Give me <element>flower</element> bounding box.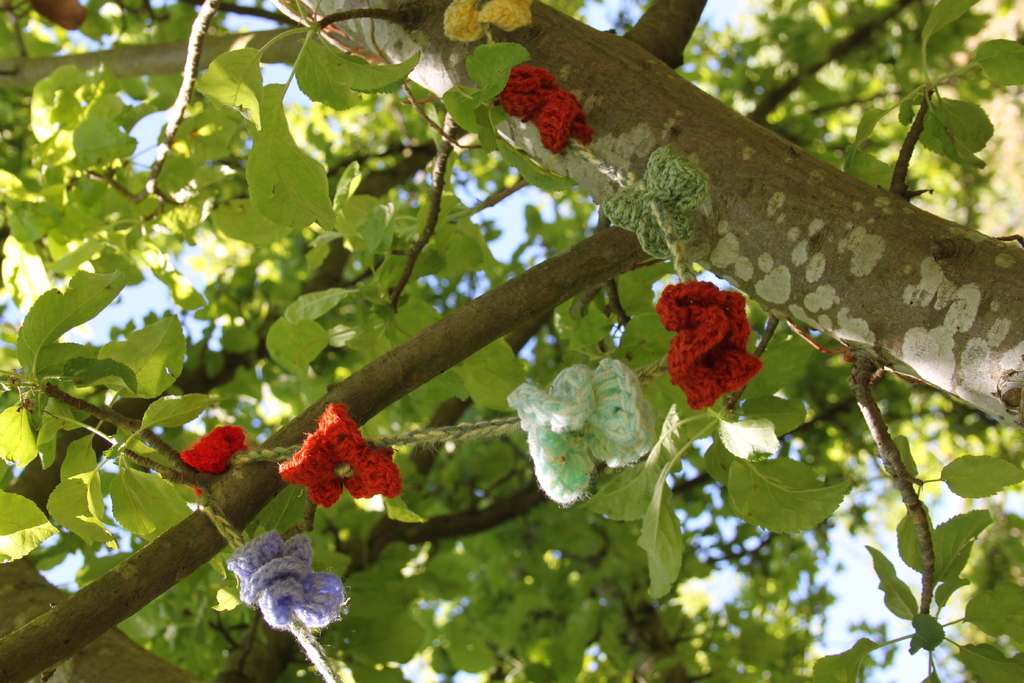
602/142/712/260.
